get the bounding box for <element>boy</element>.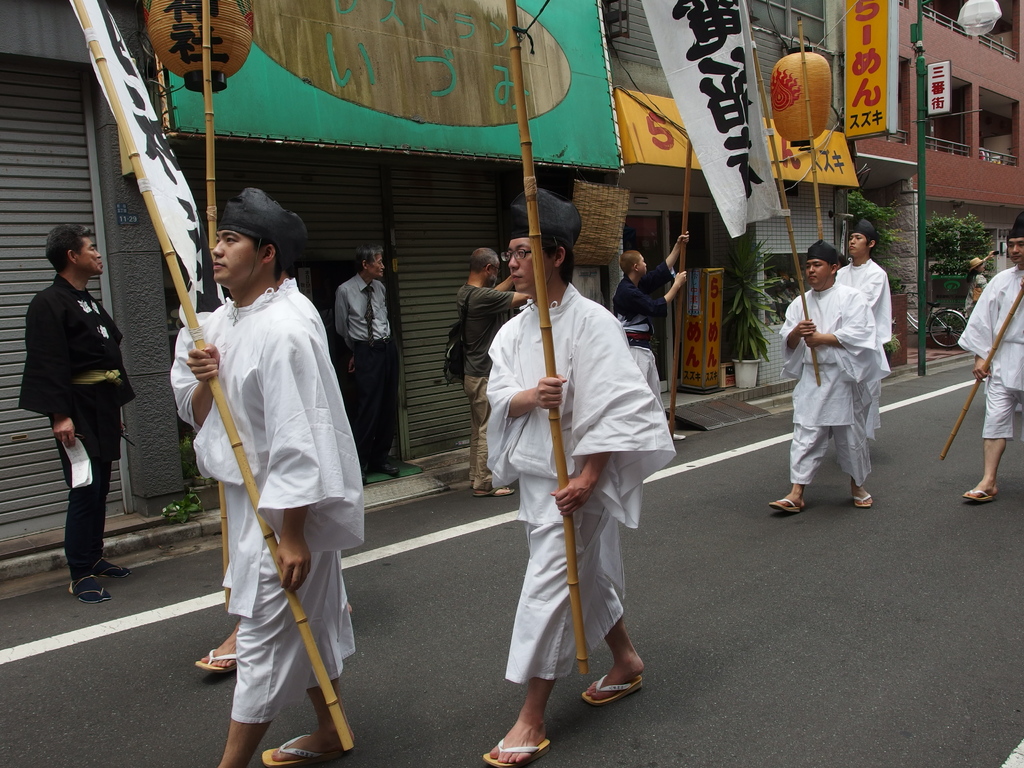
select_region(835, 215, 891, 444).
